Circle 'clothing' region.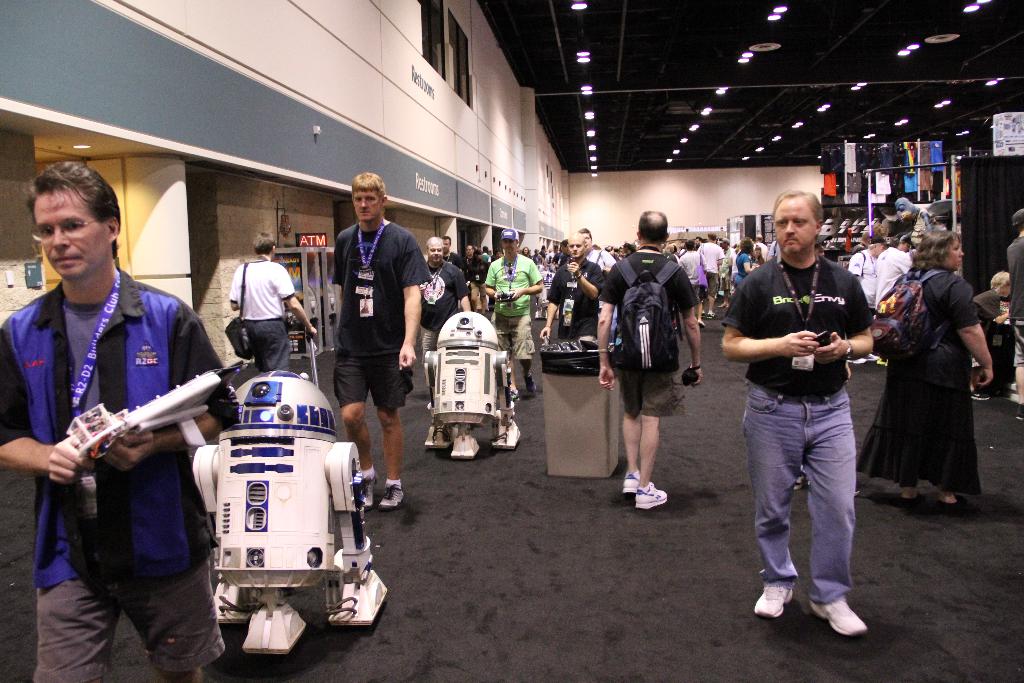
Region: (x1=755, y1=242, x2=764, y2=256).
